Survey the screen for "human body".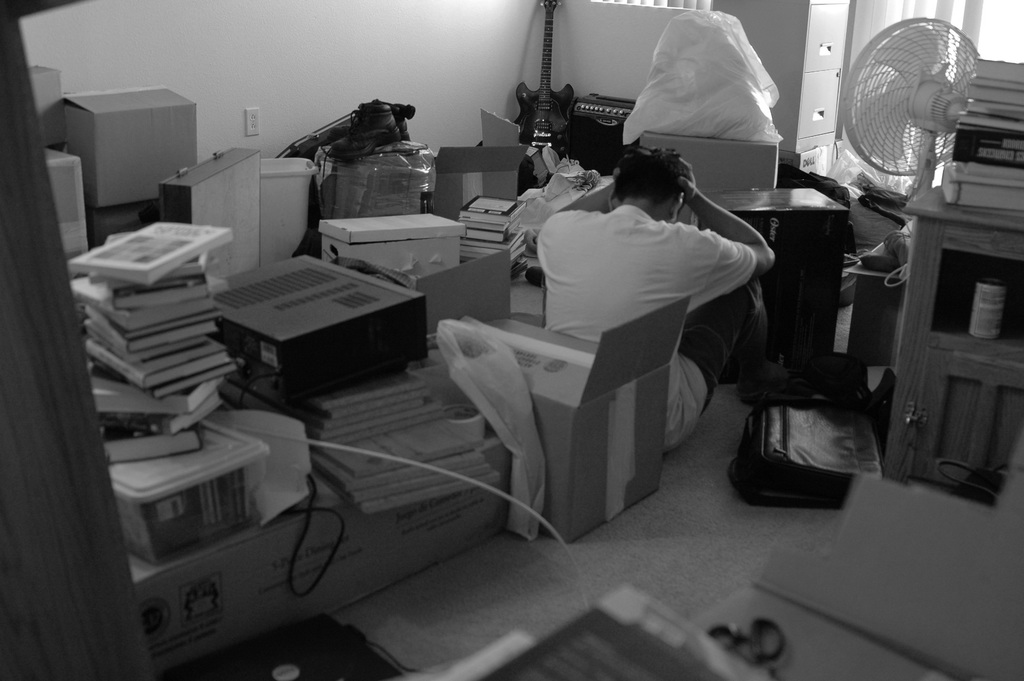
Survey found: (492, 129, 777, 483).
